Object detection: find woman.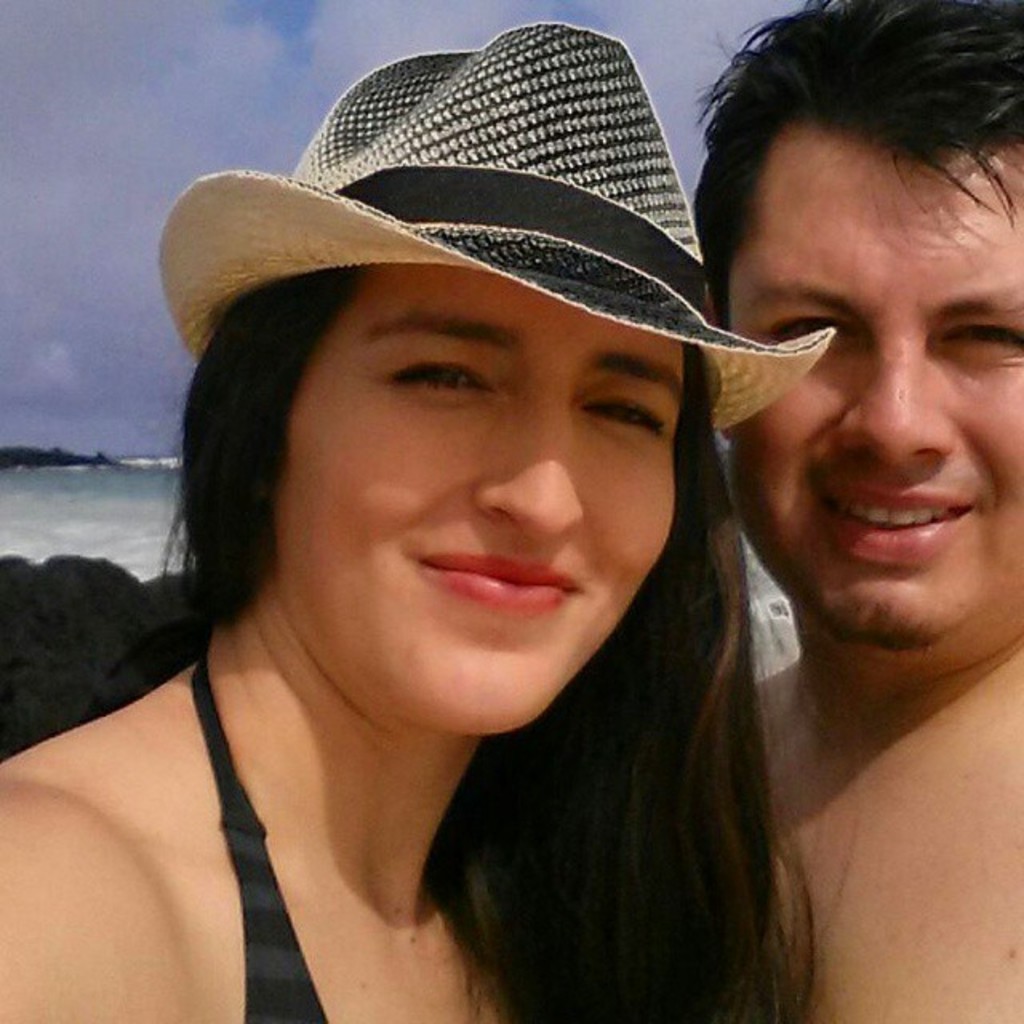
rect(0, 10, 992, 995).
